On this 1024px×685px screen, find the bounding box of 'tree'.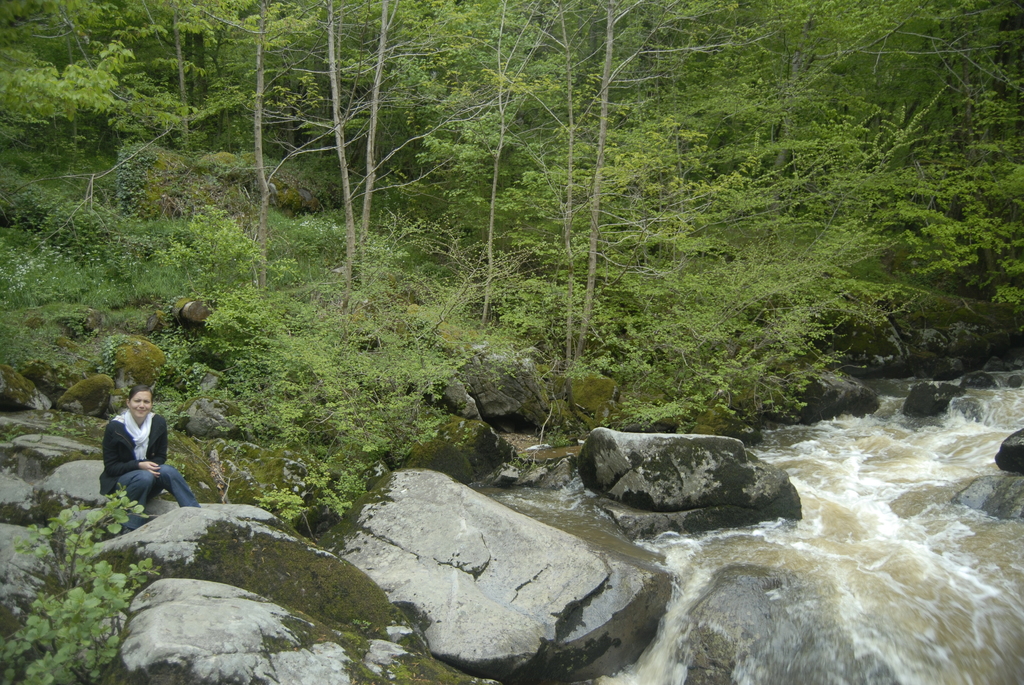
Bounding box: region(0, 0, 86, 178).
